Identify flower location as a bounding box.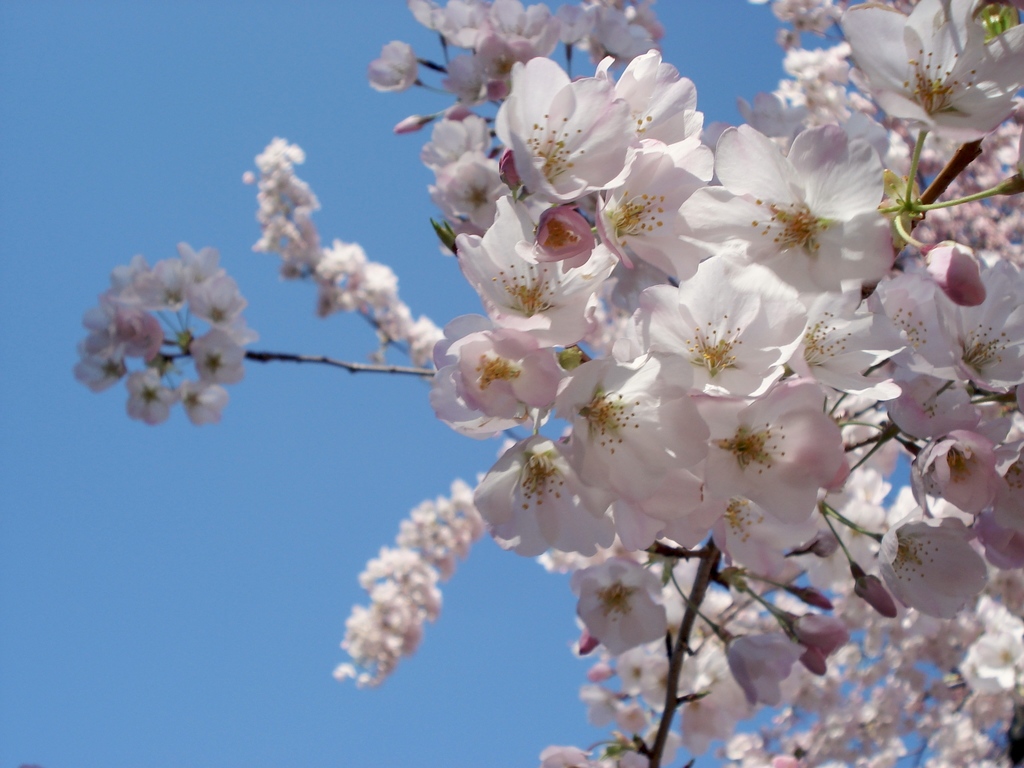
x1=842, y1=17, x2=1023, y2=144.
